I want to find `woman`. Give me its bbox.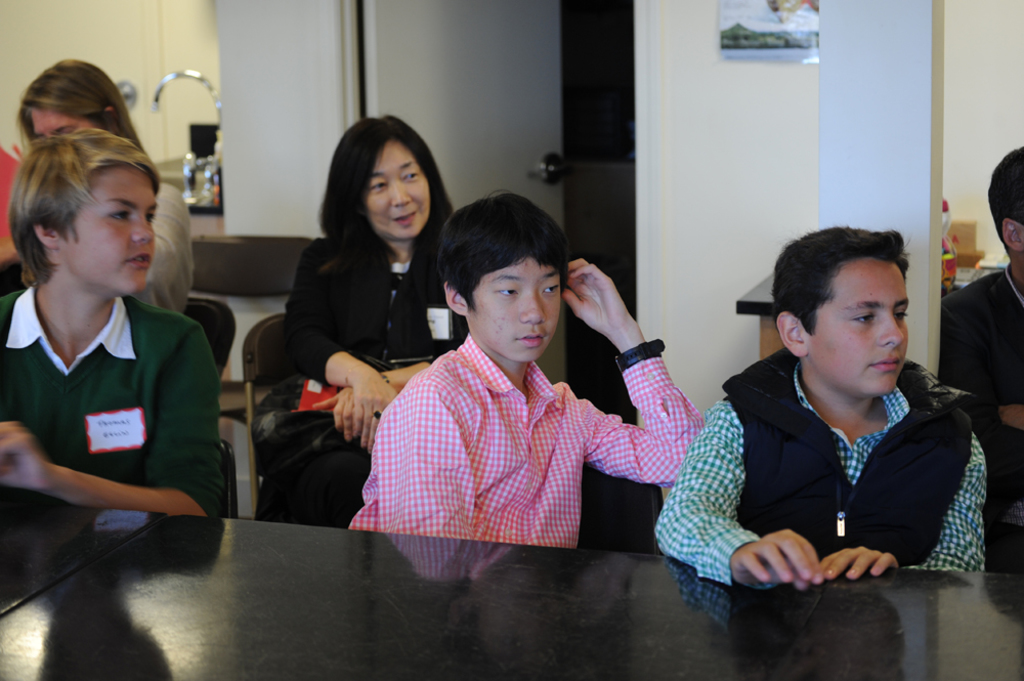
bbox=[14, 59, 194, 312].
